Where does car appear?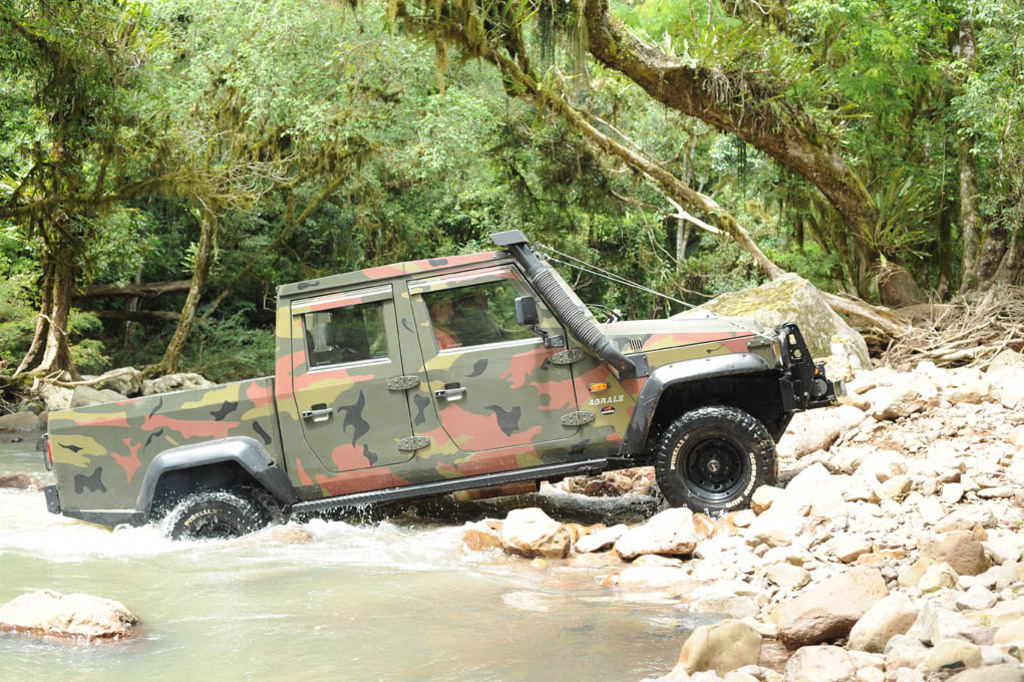
Appears at [87, 256, 827, 547].
